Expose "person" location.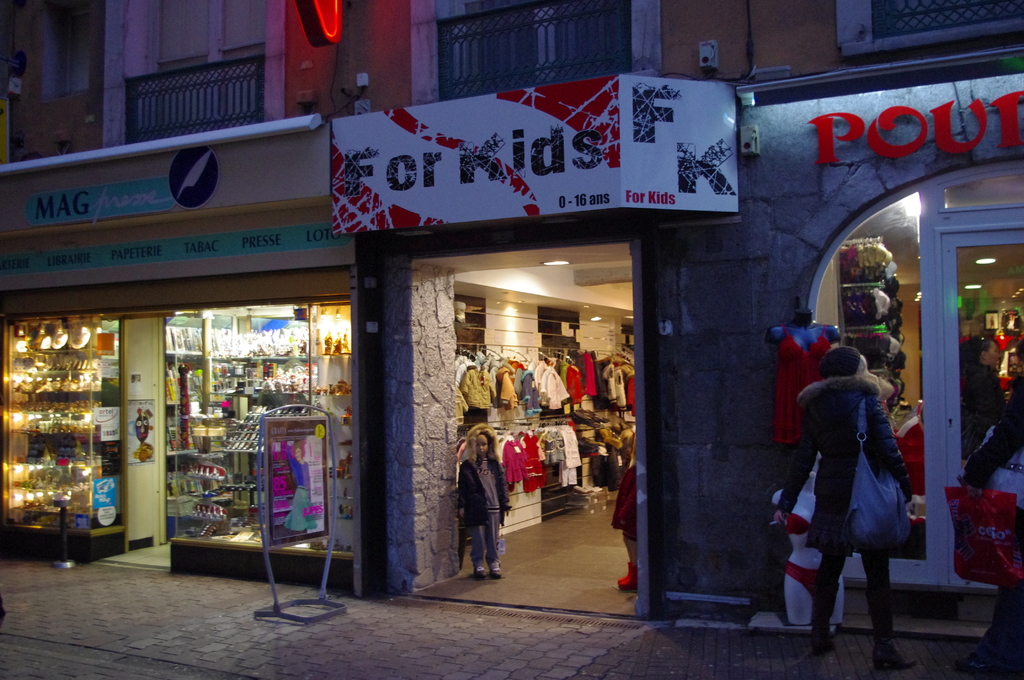
Exposed at (1006, 354, 1023, 387).
